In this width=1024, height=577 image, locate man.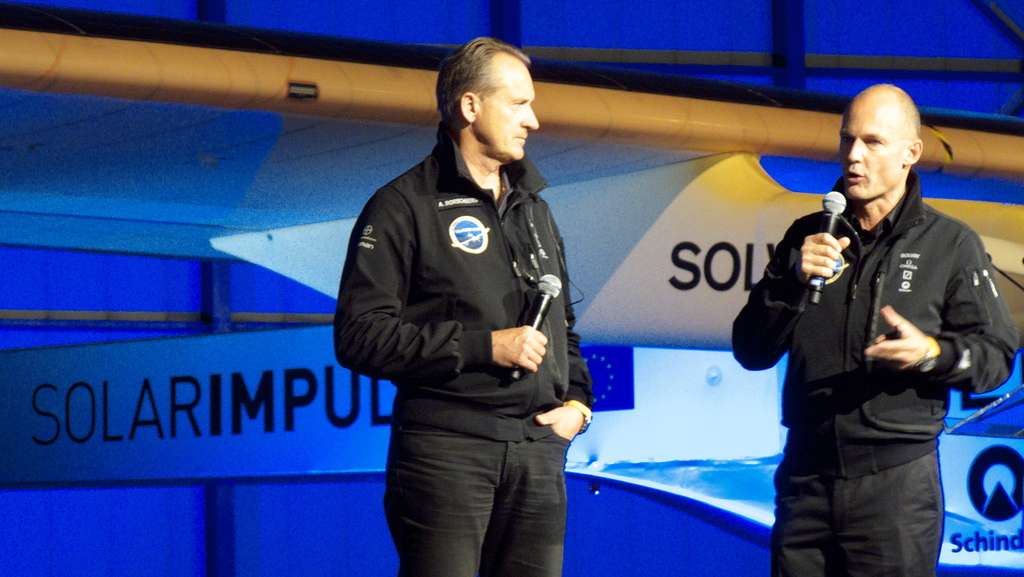
Bounding box: [743,83,999,557].
